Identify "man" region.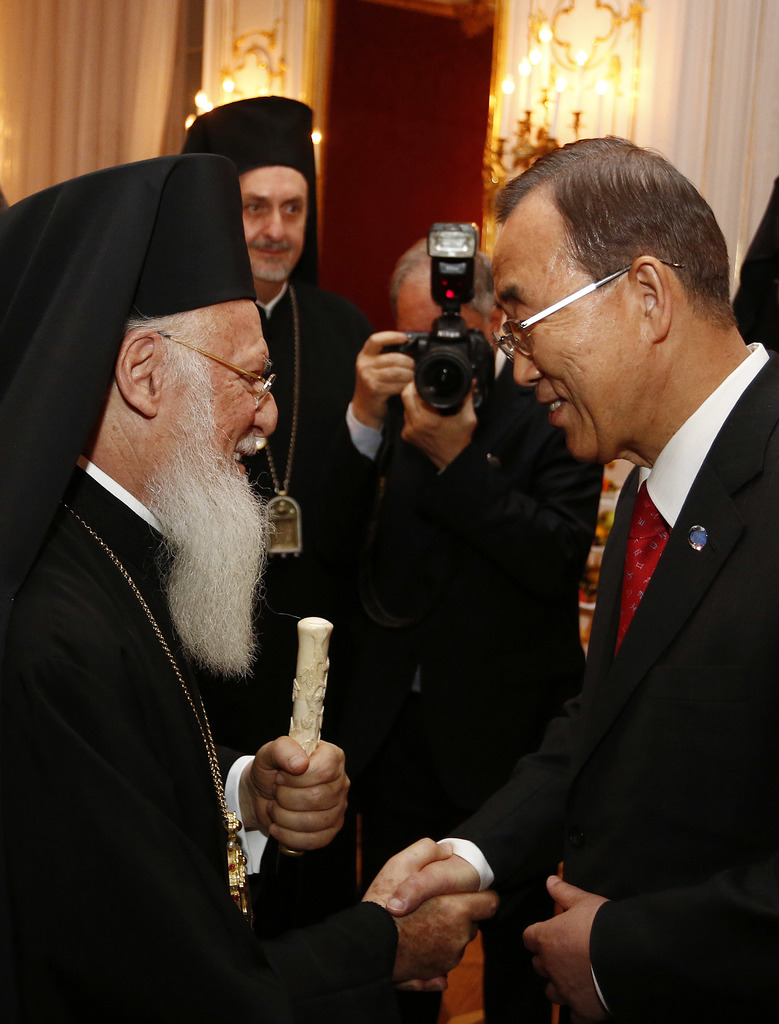
Region: 0,156,497,1023.
